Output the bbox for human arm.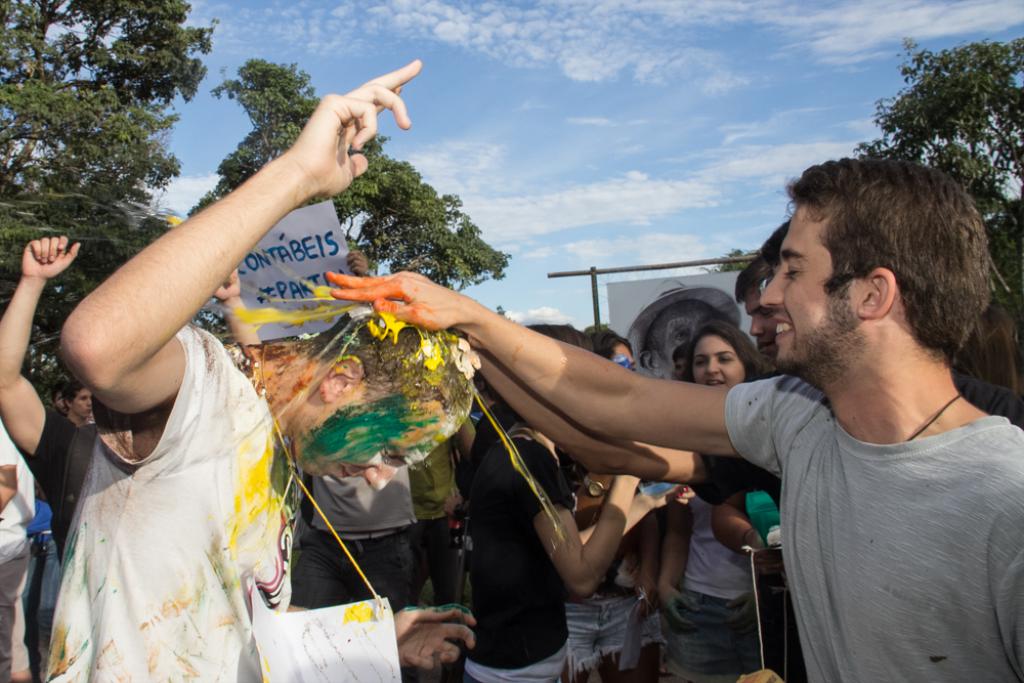
<region>397, 604, 474, 670</region>.
